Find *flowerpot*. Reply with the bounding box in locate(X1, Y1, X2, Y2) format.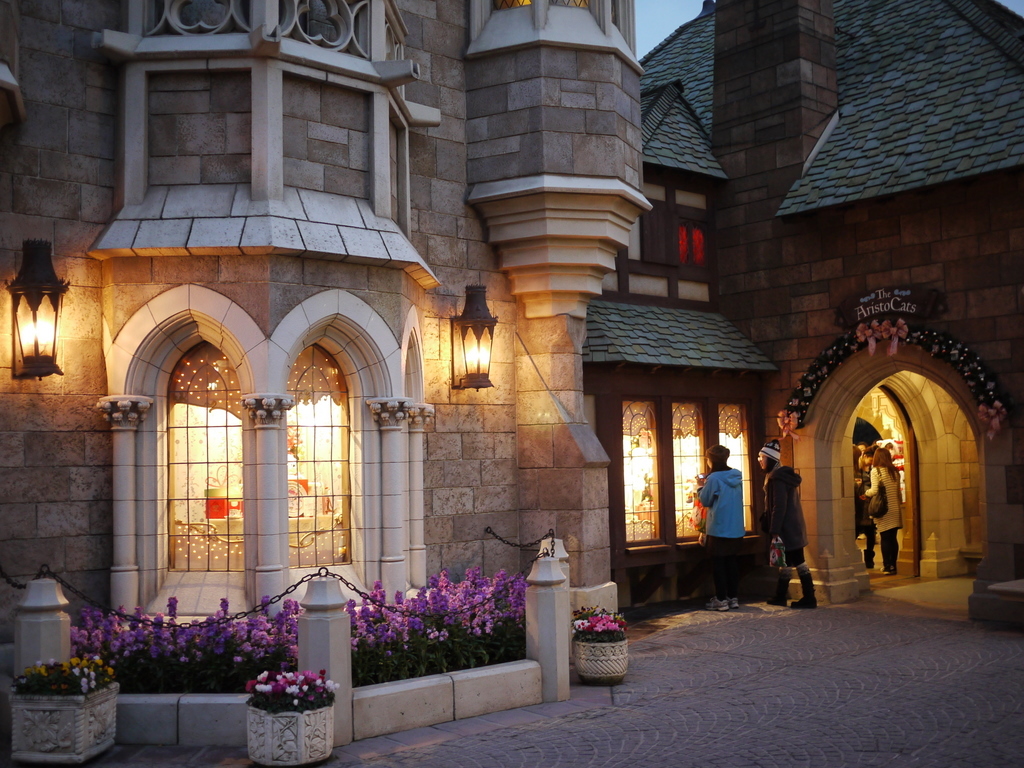
locate(245, 691, 332, 767).
